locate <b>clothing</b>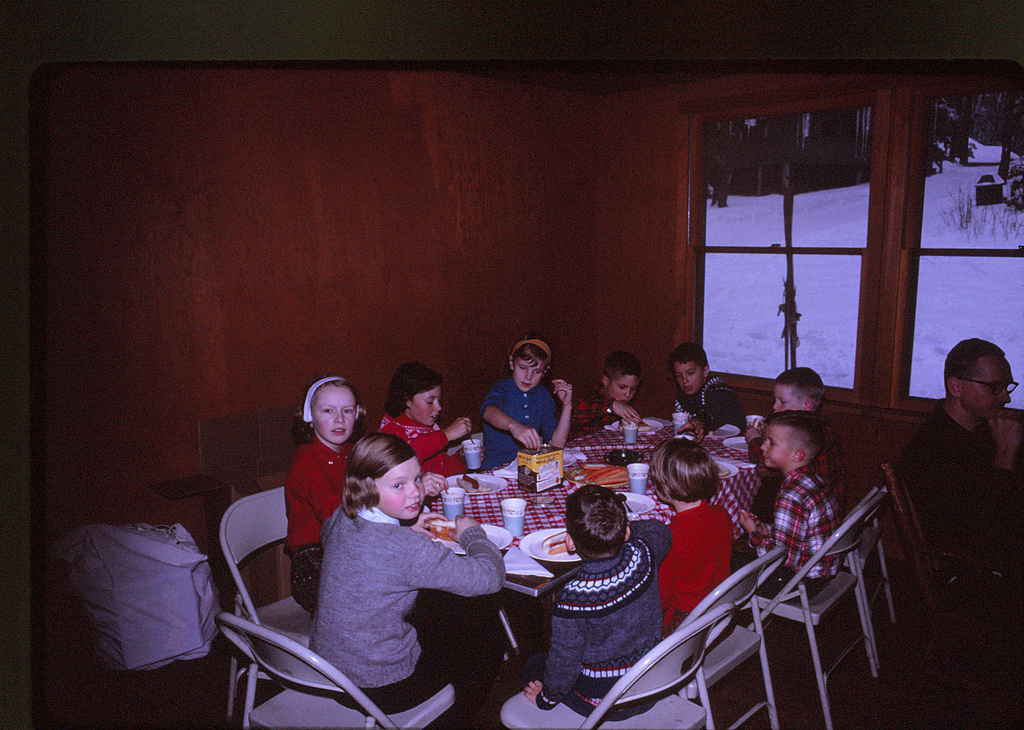
{"x1": 479, "y1": 379, "x2": 559, "y2": 471}
